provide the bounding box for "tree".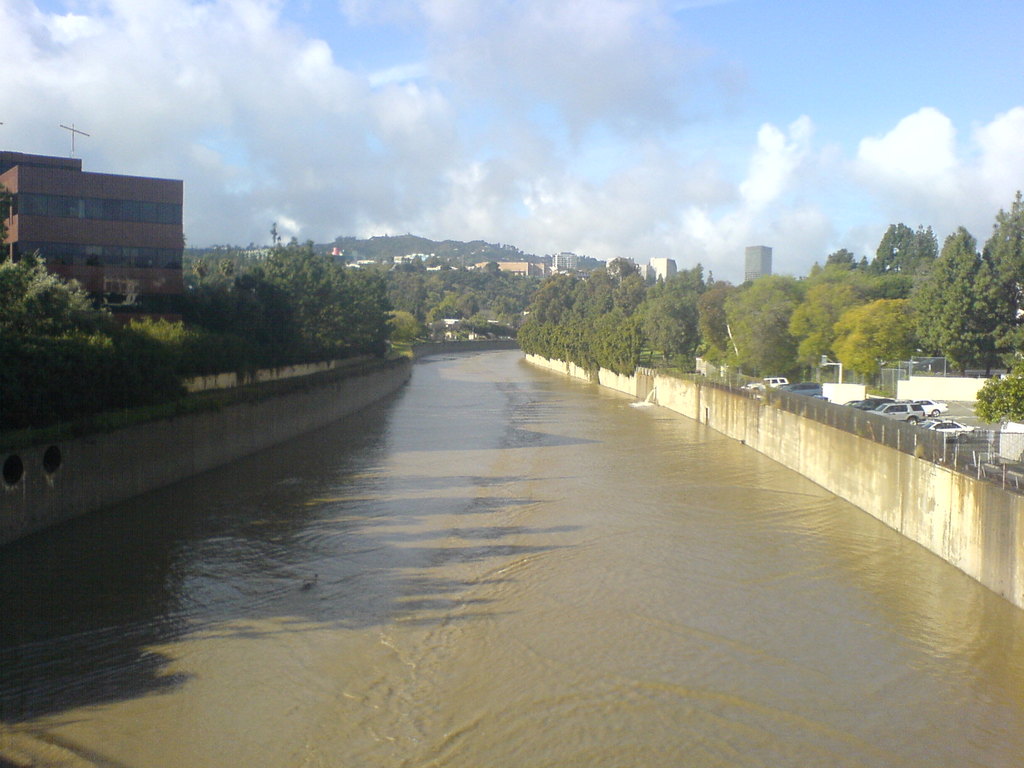
x1=572, y1=269, x2=612, y2=316.
